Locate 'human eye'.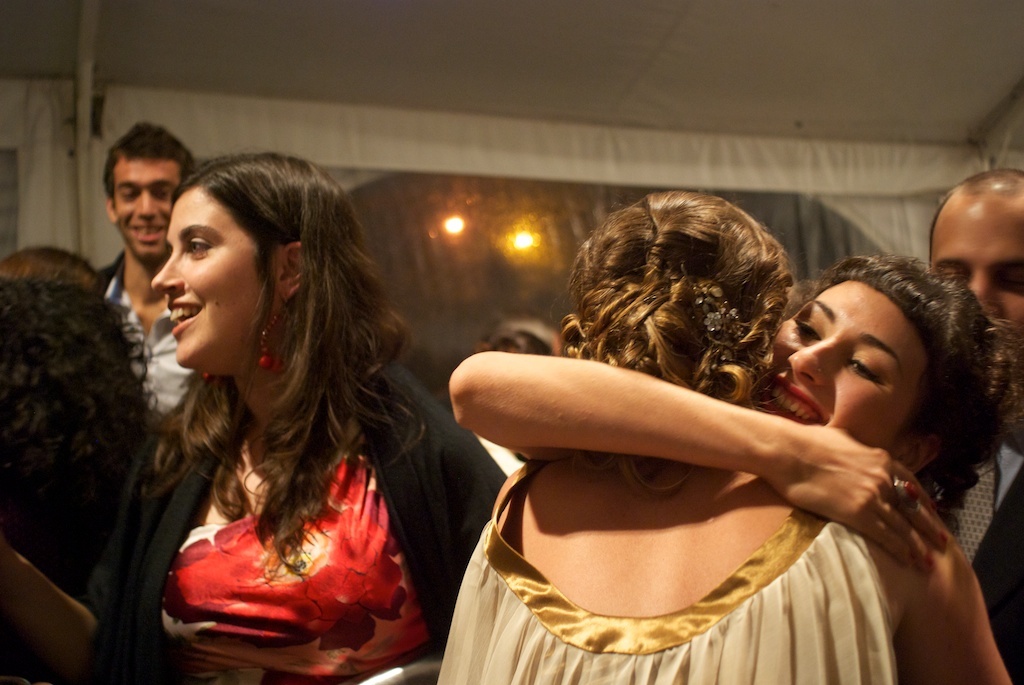
Bounding box: Rect(154, 185, 174, 200).
